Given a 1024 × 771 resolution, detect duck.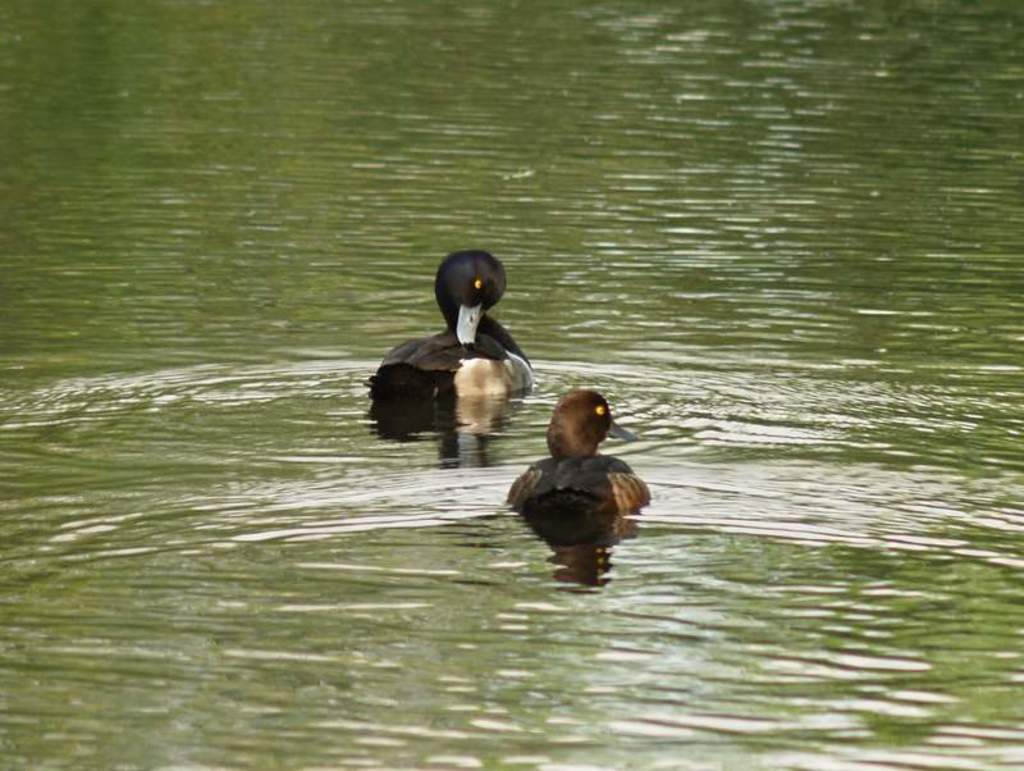
364:247:543:420.
